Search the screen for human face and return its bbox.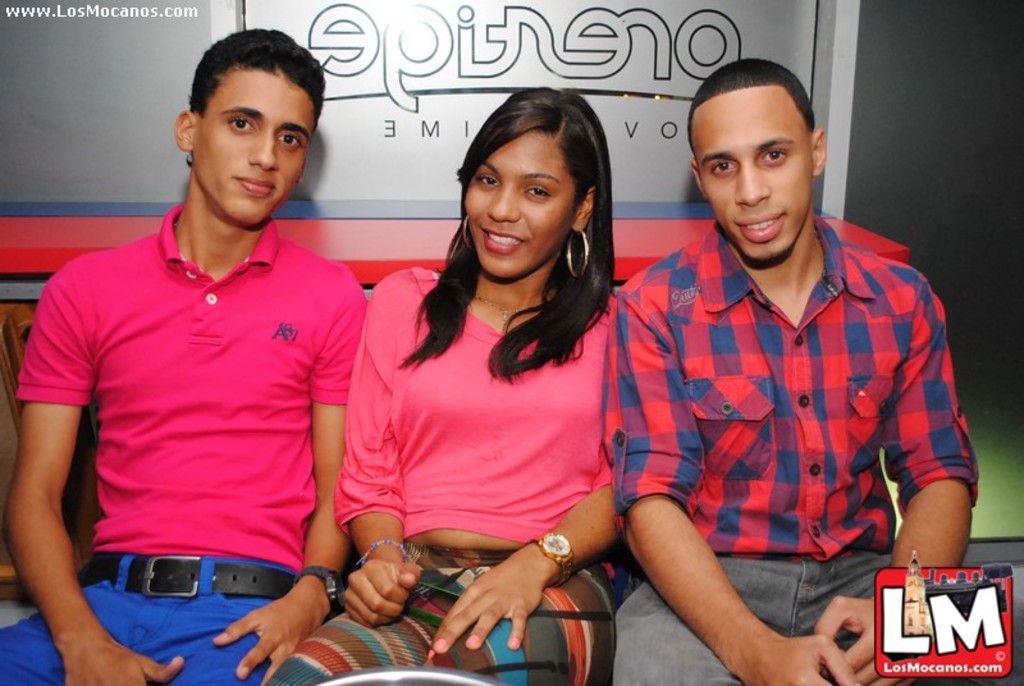
Found: x1=689 y1=83 x2=809 y2=264.
